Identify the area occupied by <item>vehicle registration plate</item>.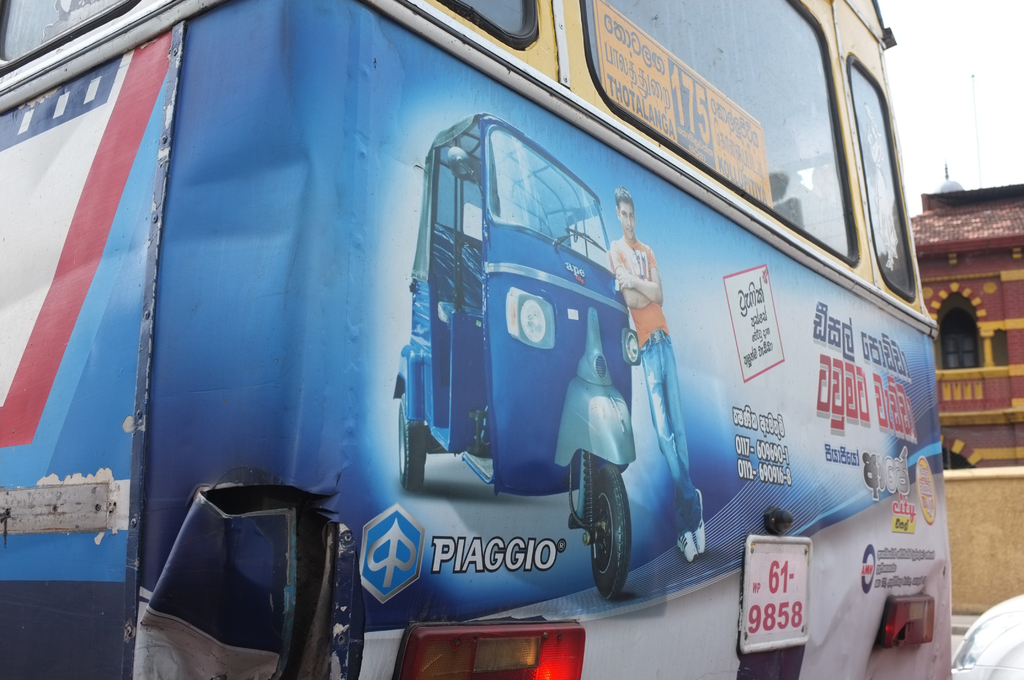
Area: x1=761, y1=542, x2=828, y2=656.
